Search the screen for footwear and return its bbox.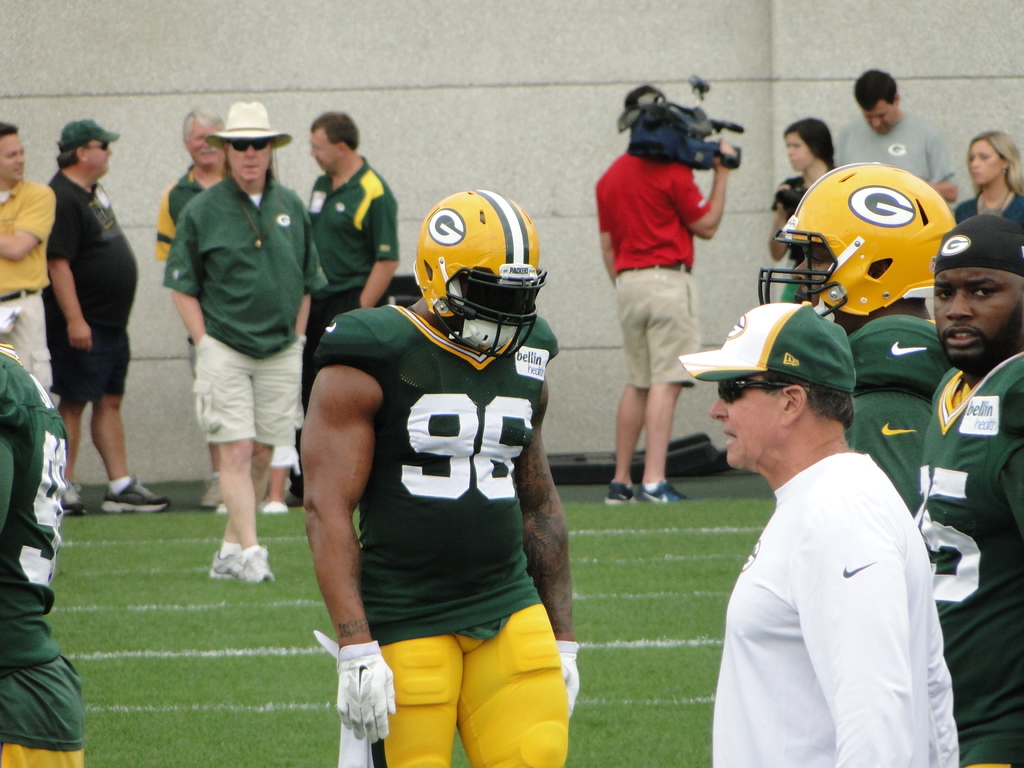
Found: x1=230, y1=545, x2=274, y2=584.
